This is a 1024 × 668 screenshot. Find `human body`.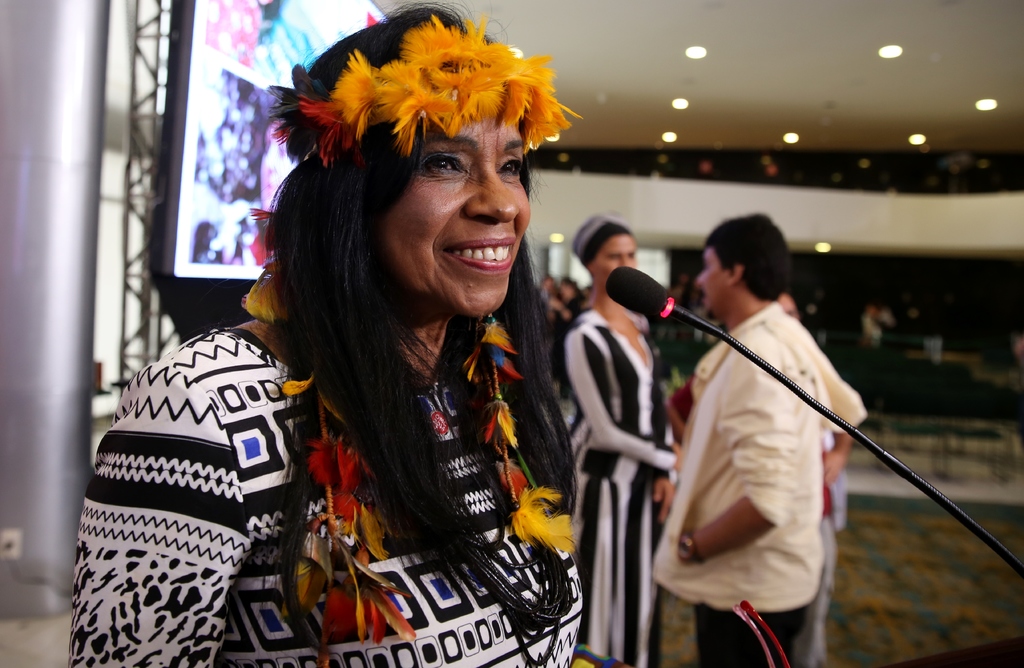
Bounding box: [x1=70, y1=0, x2=581, y2=667].
